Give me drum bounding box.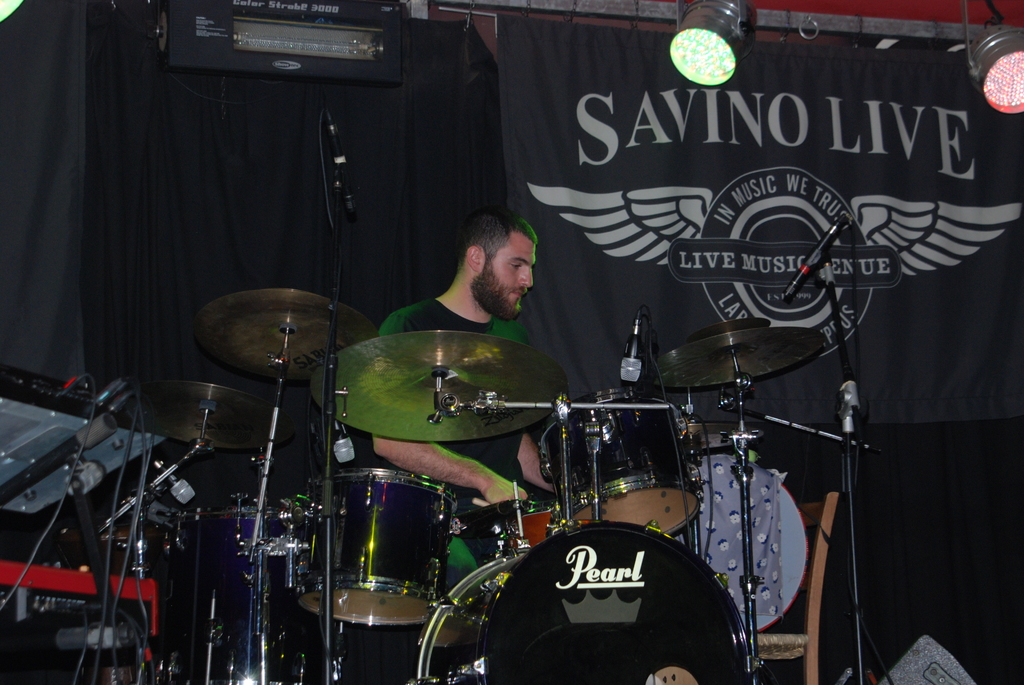
414,522,750,684.
